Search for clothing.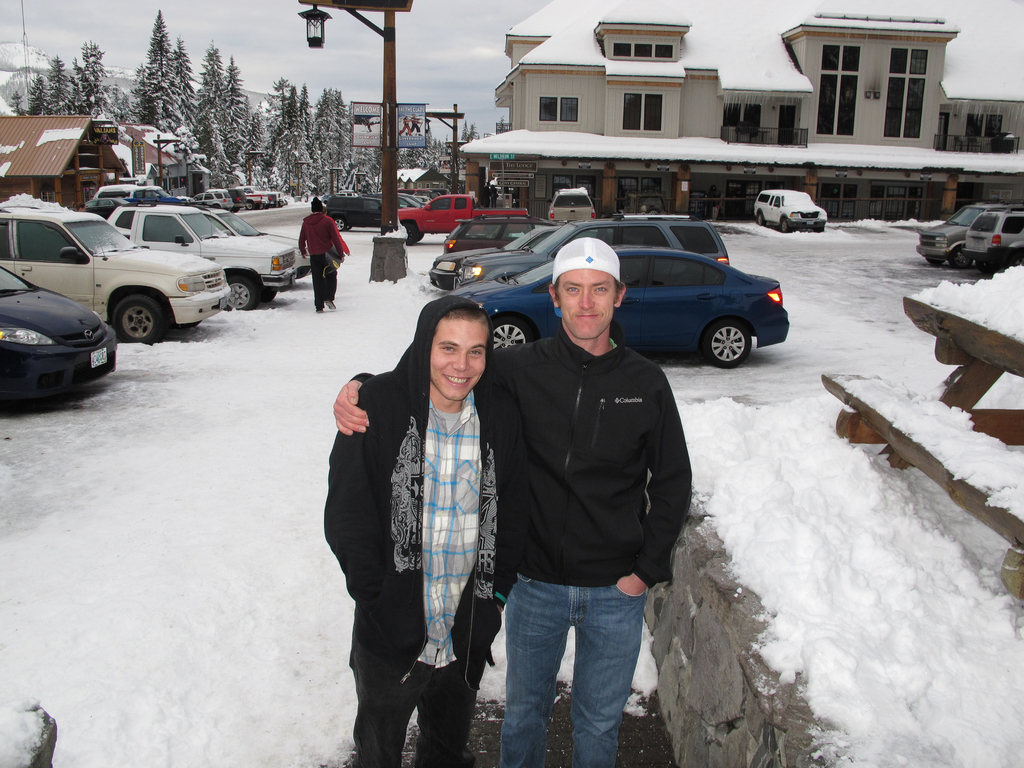
Found at region(296, 205, 350, 305).
